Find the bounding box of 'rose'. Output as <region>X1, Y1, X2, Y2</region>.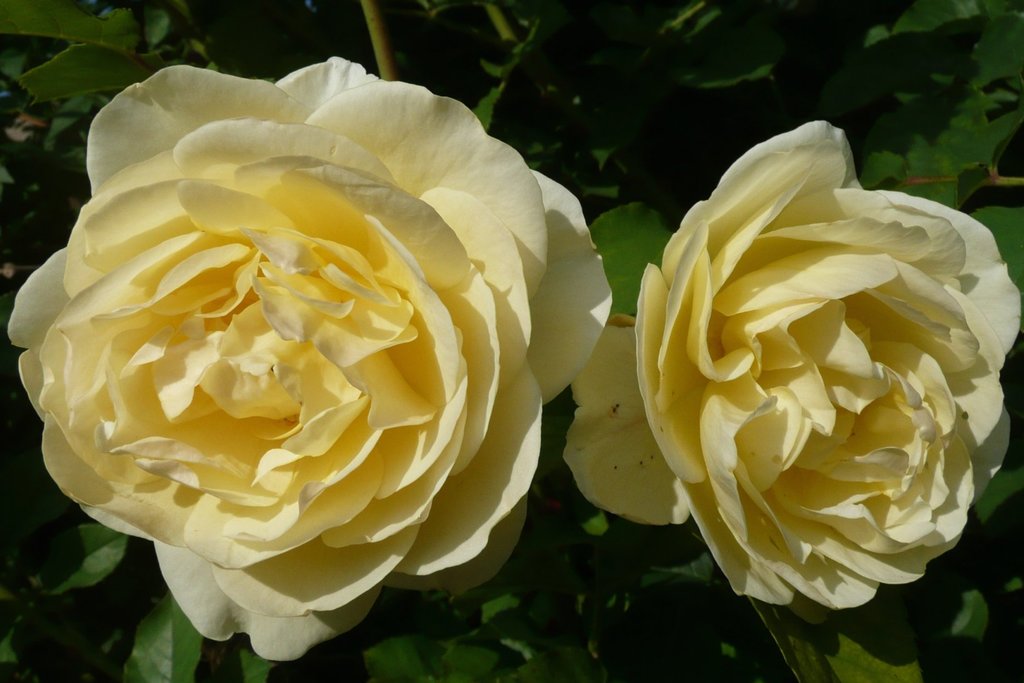
<region>5, 52, 616, 663</region>.
